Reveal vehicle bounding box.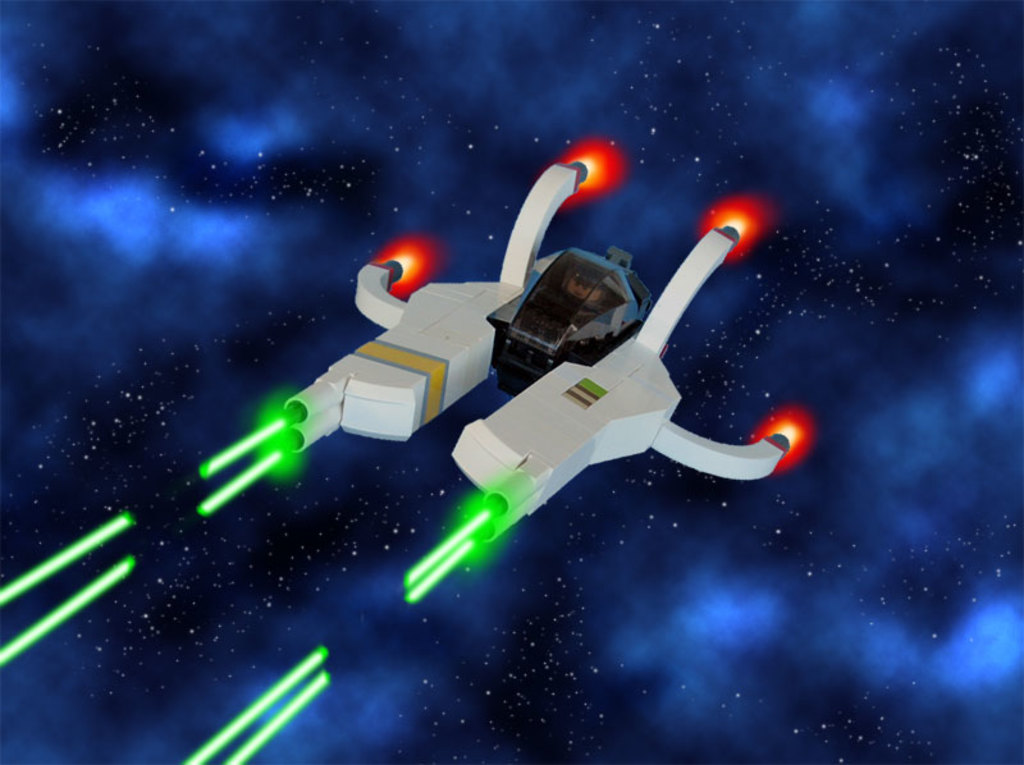
Revealed: region(271, 157, 783, 553).
